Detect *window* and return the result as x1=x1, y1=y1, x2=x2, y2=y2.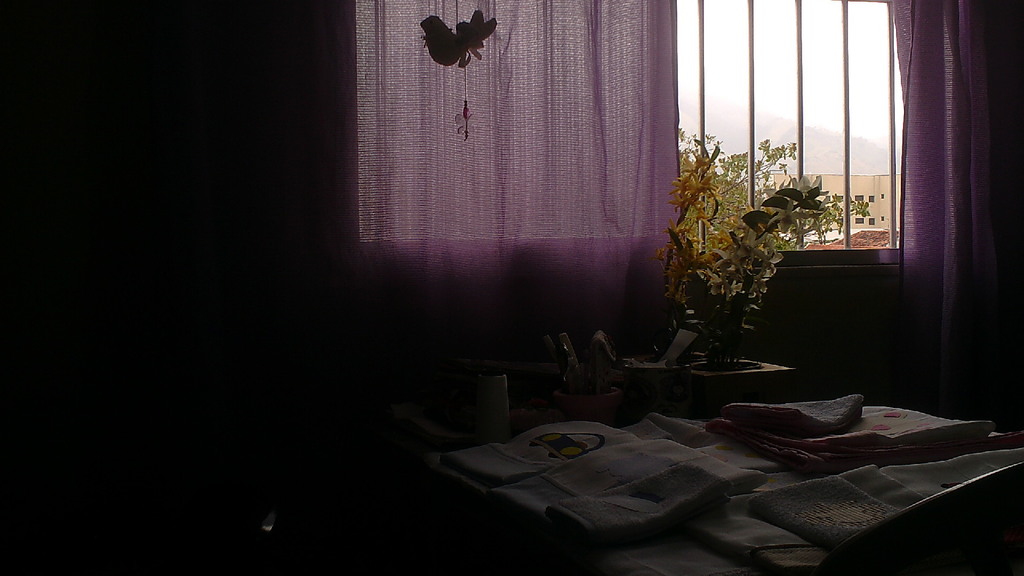
x1=668, y1=0, x2=908, y2=265.
